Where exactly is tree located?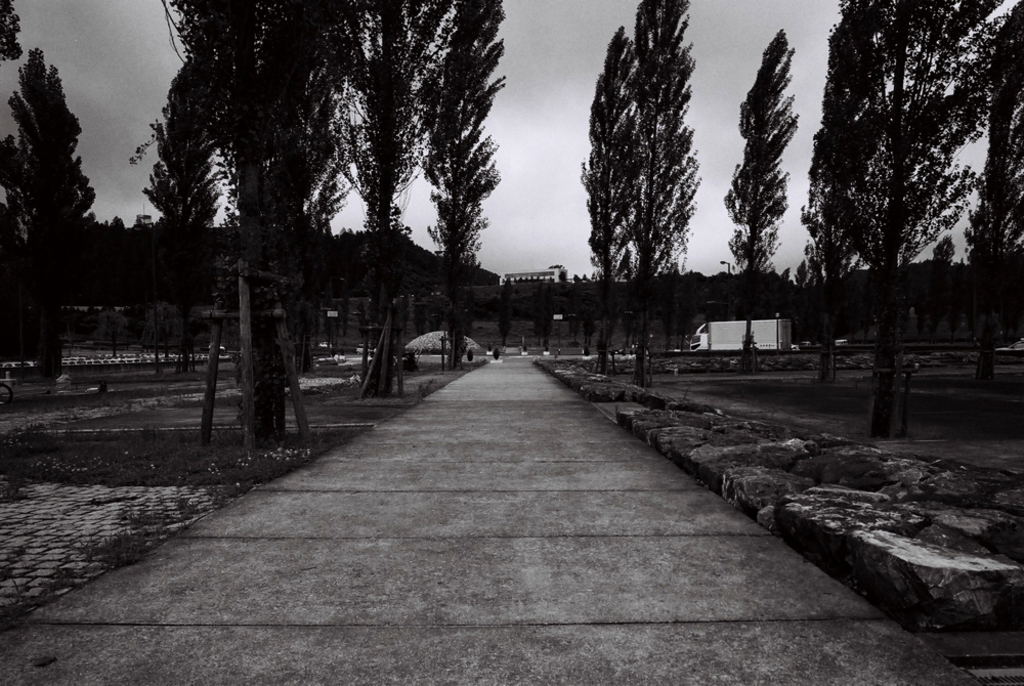
Its bounding box is crop(719, 38, 797, 365).
